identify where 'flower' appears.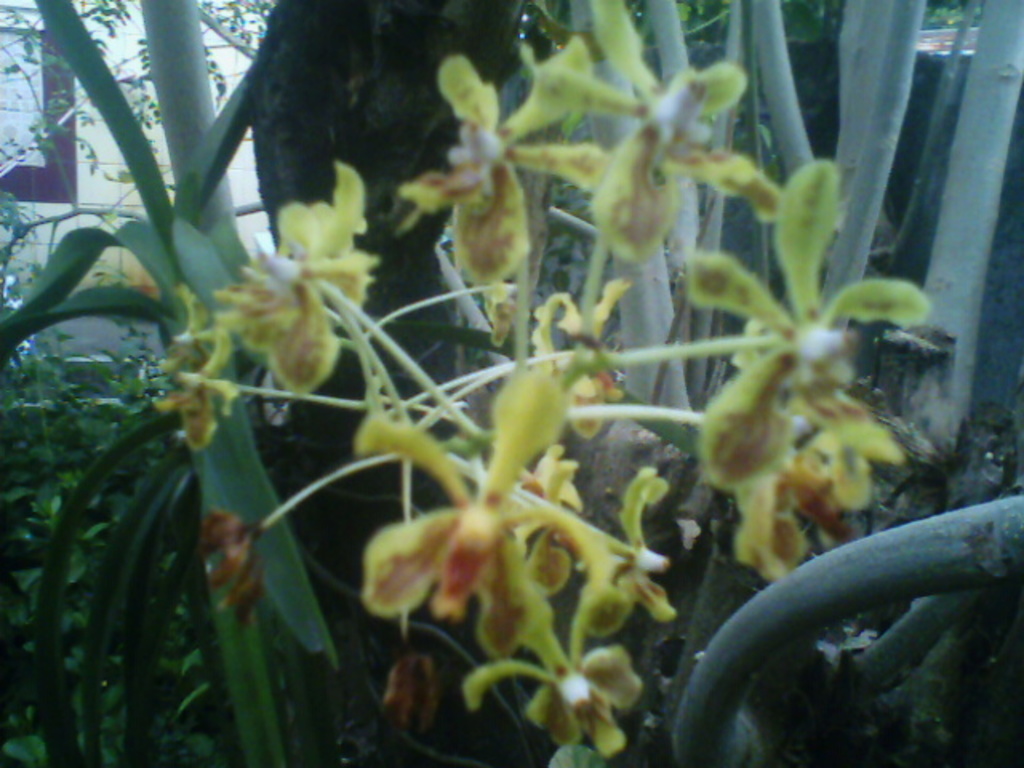
Appears at l=728, t=434, r=840, b=571.
